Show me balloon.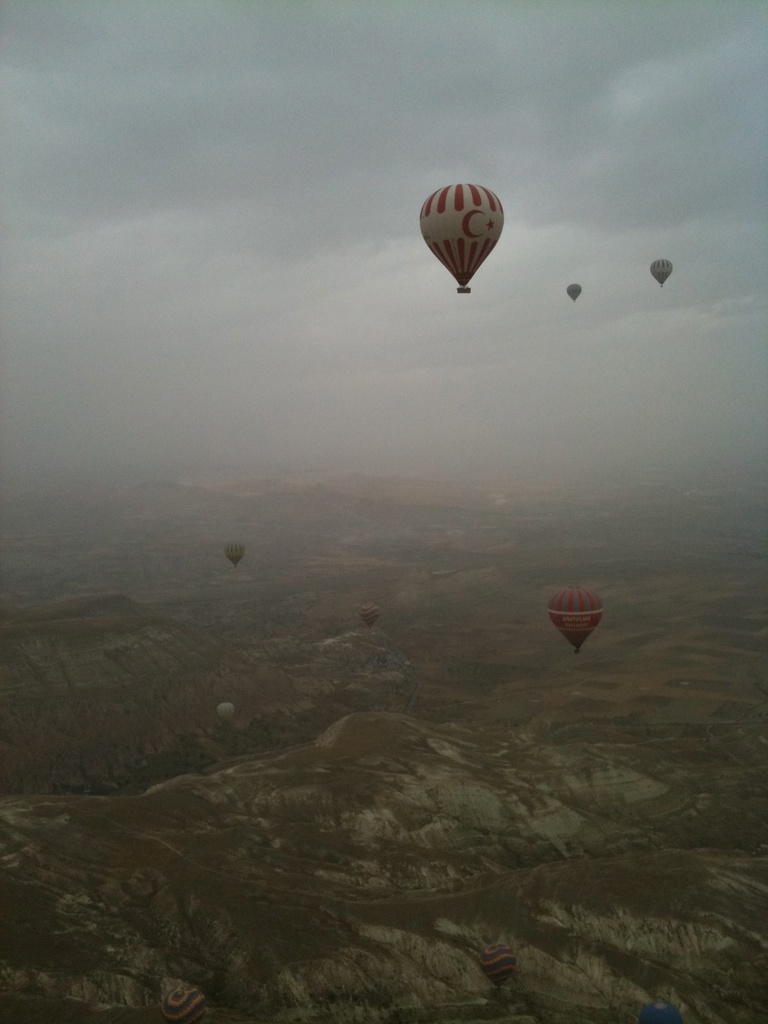
balloon is here: 653/261/674/284.
